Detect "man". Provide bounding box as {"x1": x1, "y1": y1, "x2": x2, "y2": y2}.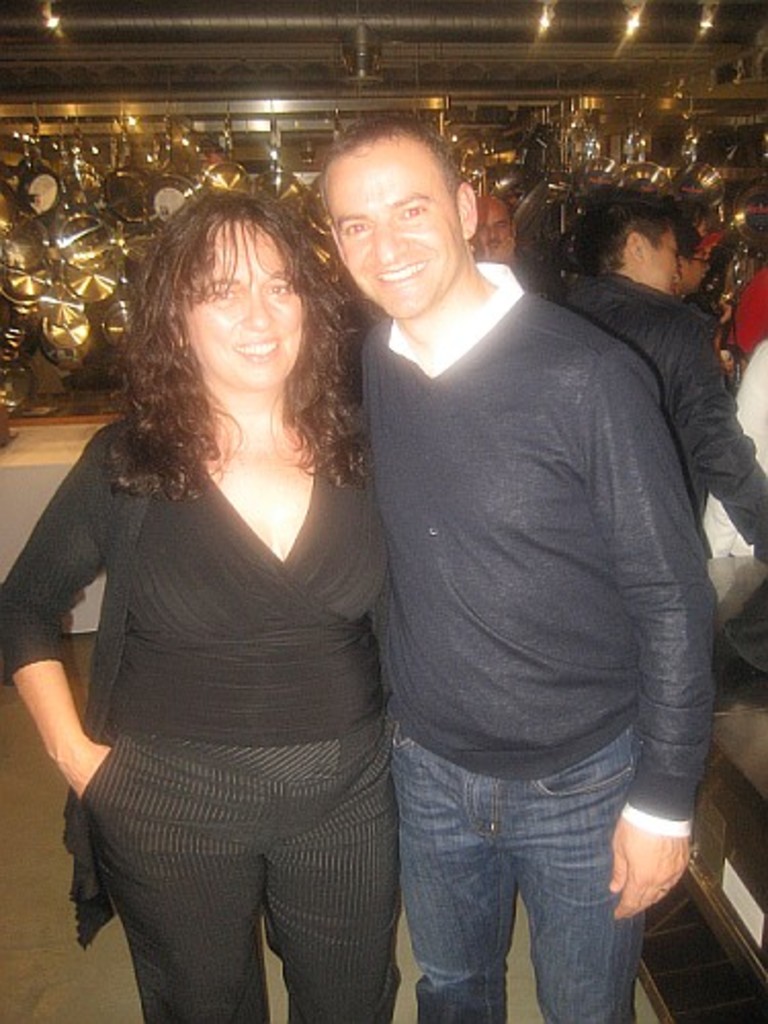
{"x1": 350, "y1": 119, "x2": 717, "y2": 1022}.
